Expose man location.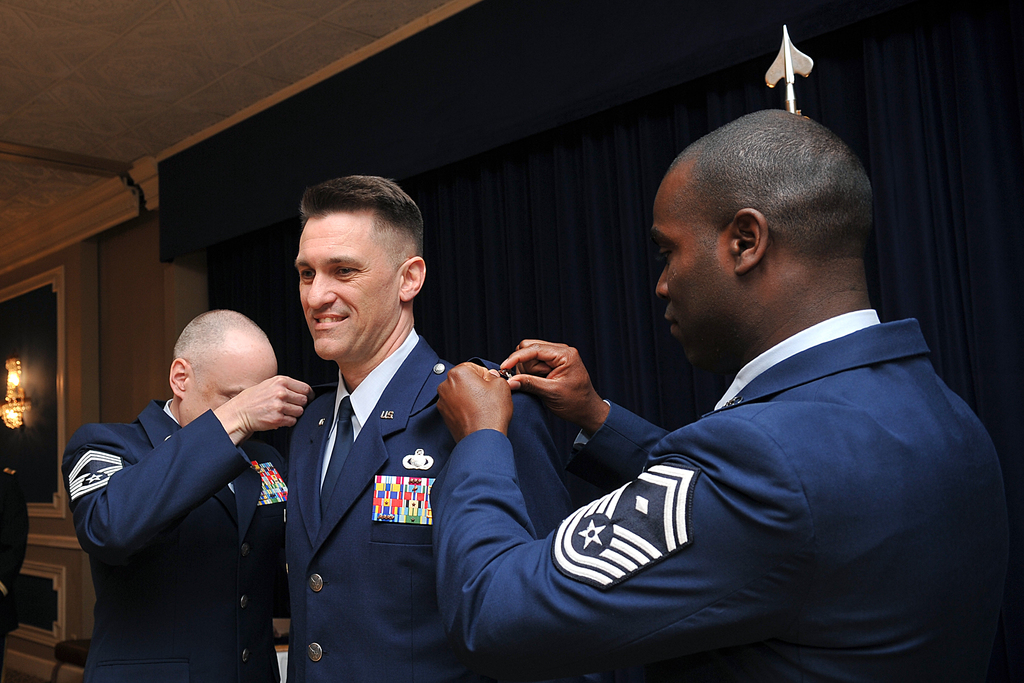
Exposed at BBox(285, 172, 572, 682).
